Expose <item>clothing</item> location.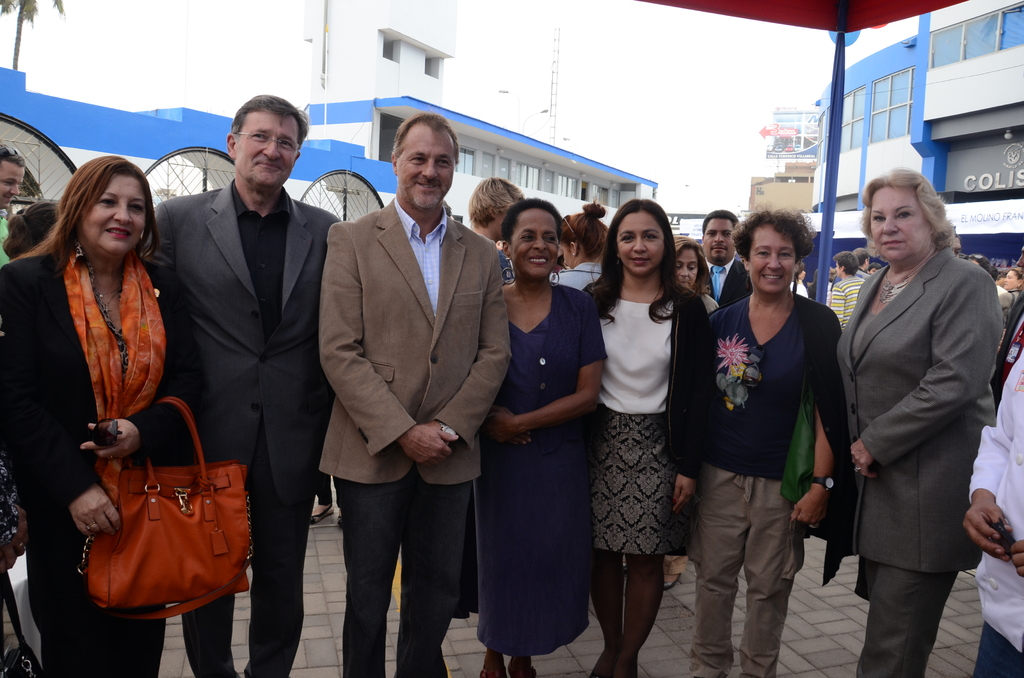
Exposed at <region>495, 248, 518, 289</region>.
